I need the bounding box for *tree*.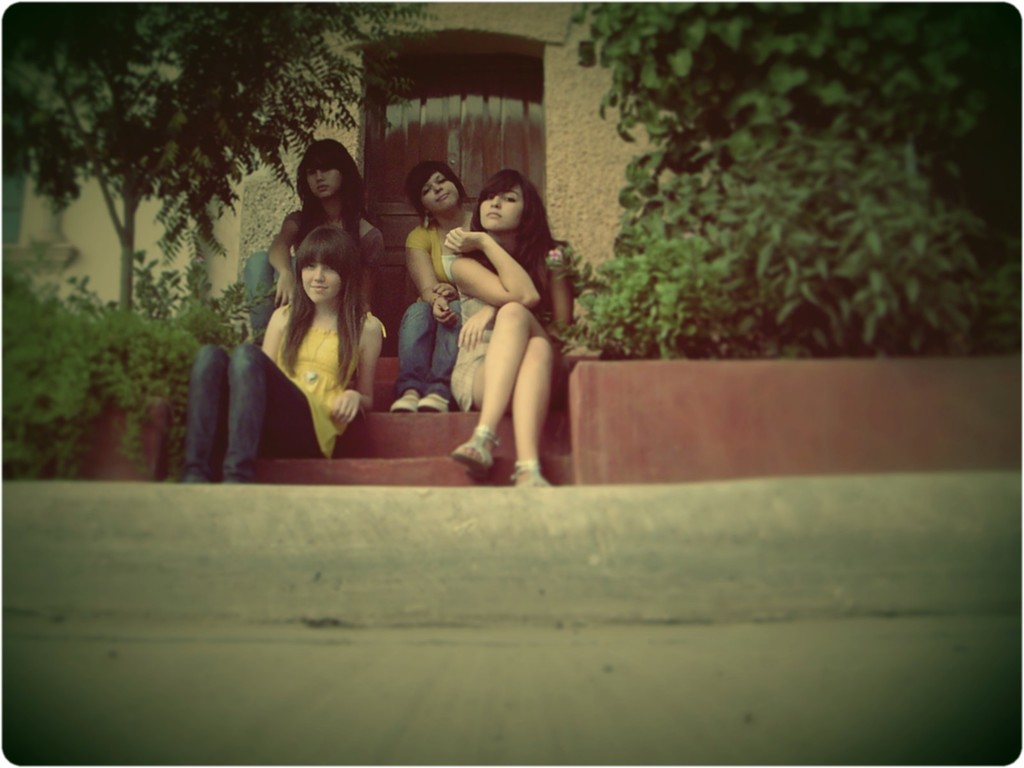
Here it is: x1=0, y1=0, x2=443, y2=312.
